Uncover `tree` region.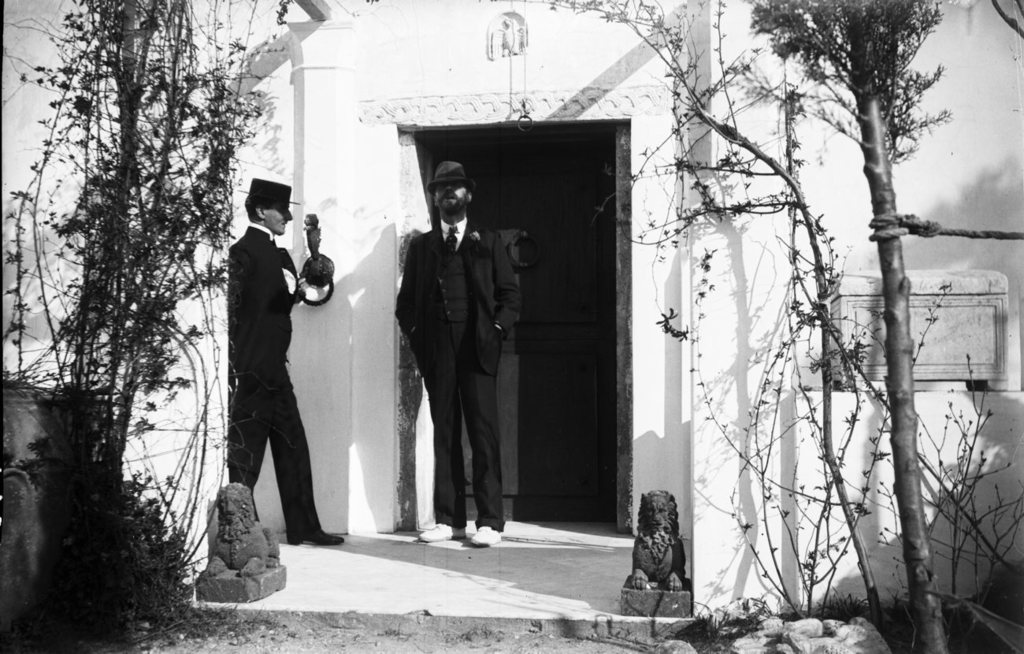
Uncovered: 563,0,946,653.
